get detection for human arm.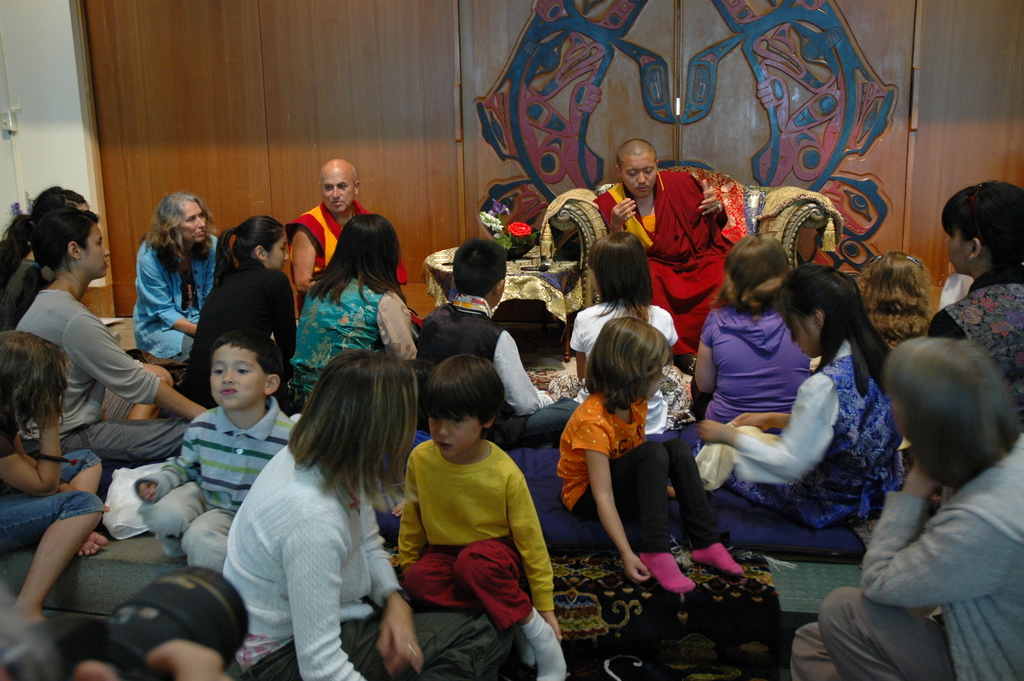
Detection: (left=276, top=274, right=312, bottom=365).
